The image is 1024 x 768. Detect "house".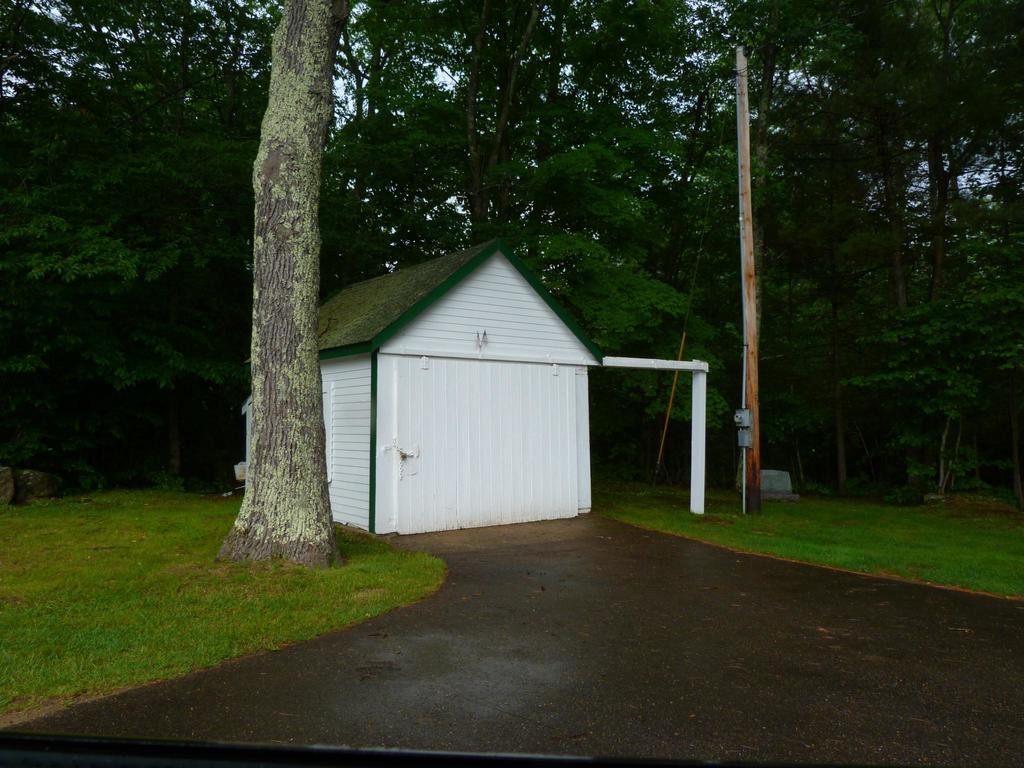
Detection: rect(234, 237, 606, 532).
